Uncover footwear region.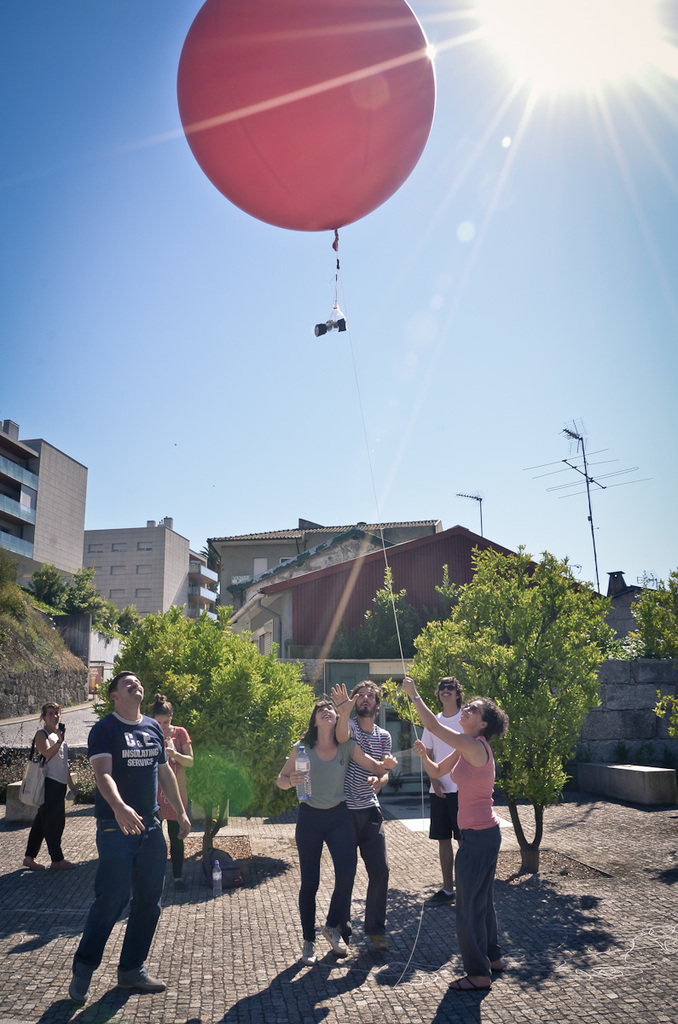
Uncovered: (left=316, top=917, right=353, bottom=959).
